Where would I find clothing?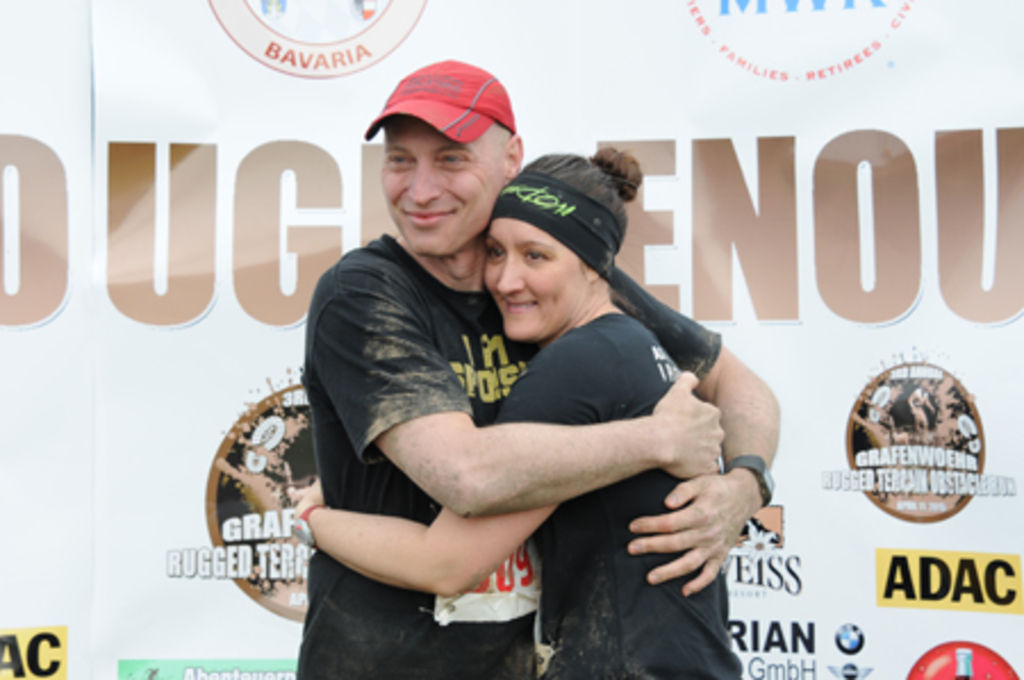
At locate(503, 307, 751, 678).
